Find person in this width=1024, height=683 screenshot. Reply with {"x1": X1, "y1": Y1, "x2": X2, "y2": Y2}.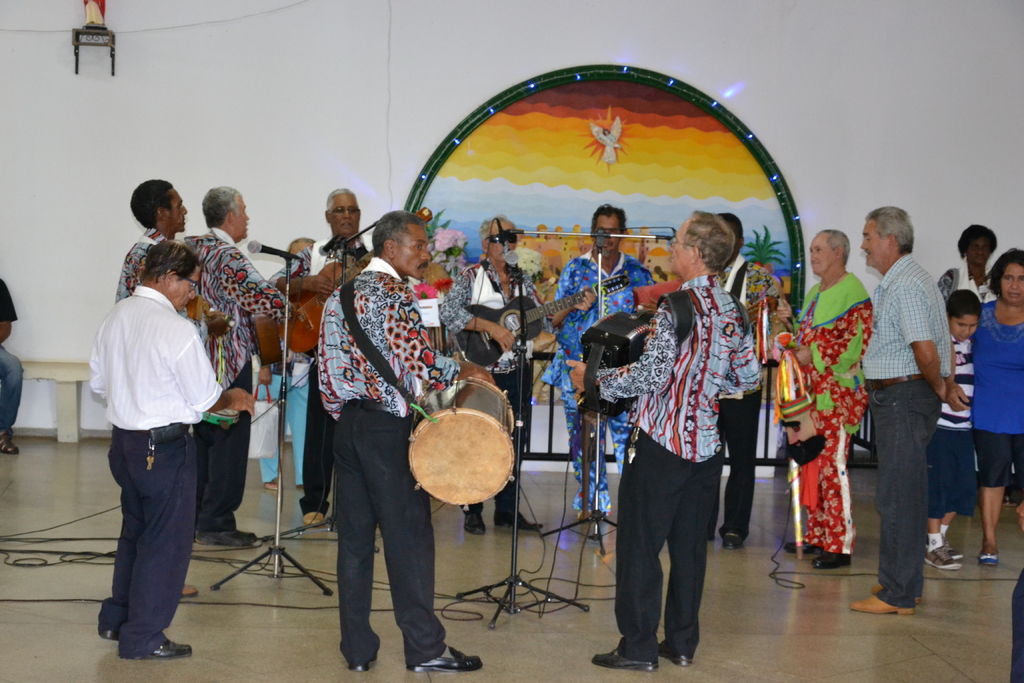
{"x1": 973, "y1": 249, "x2": 1023, "y2": 571}.
